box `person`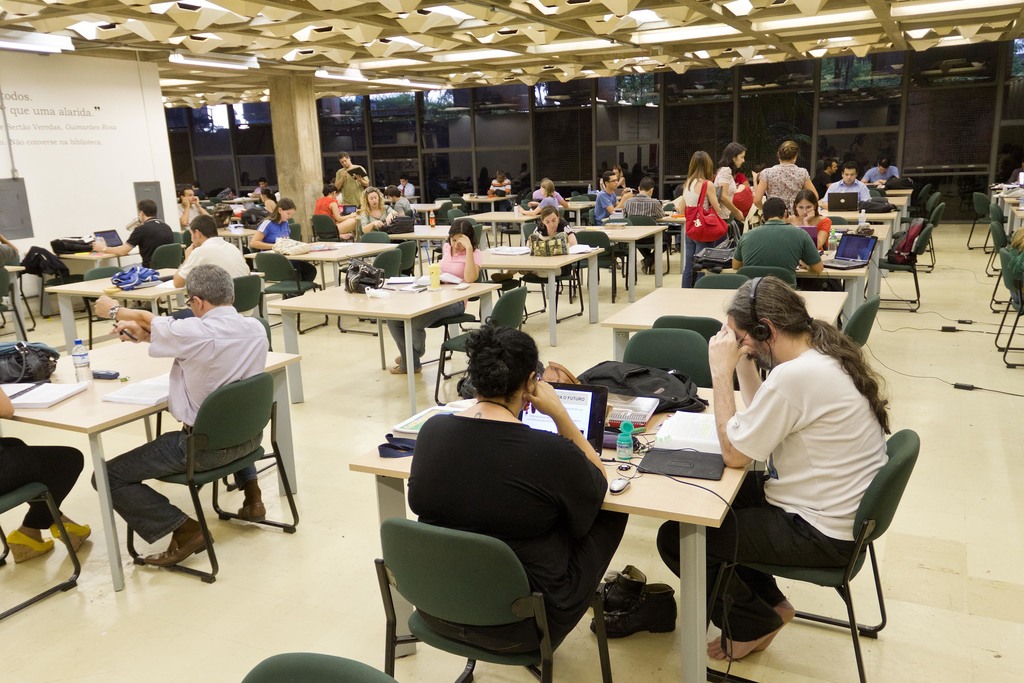
box(489, 170, 510, 198)
